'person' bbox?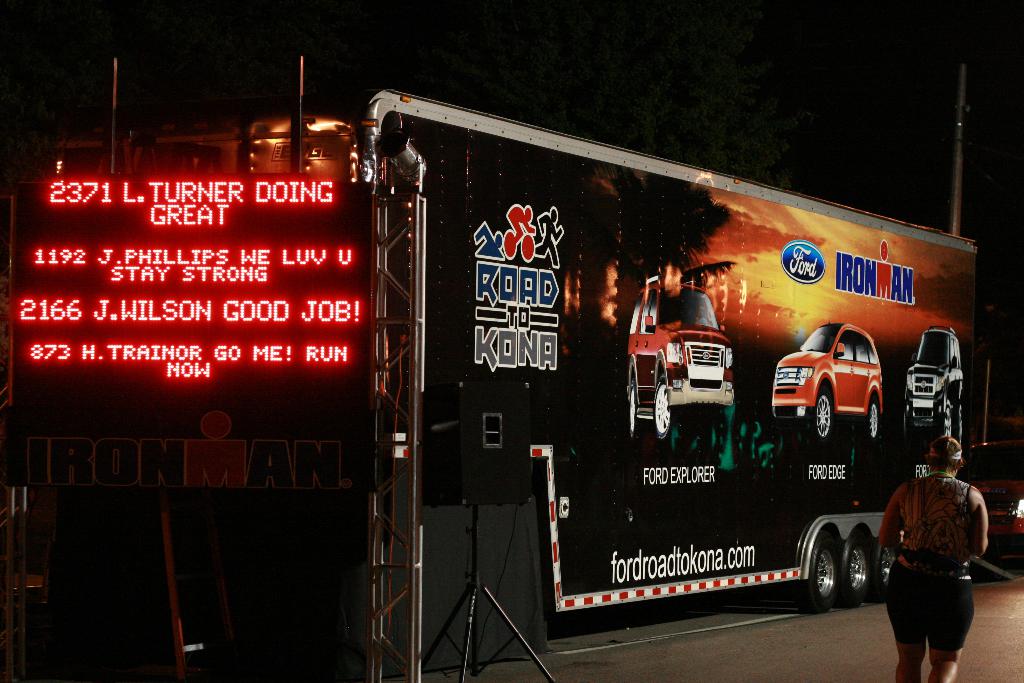
Rect(878, 436, 988, 681)
